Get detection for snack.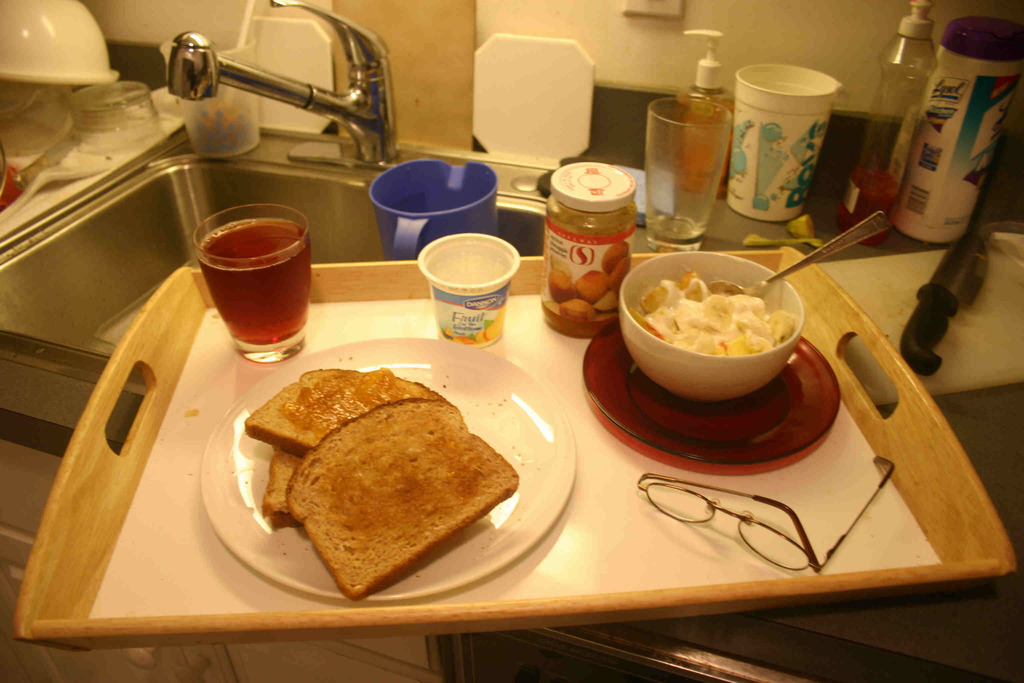
Detection: bbox(275, 416, 508, 592).
